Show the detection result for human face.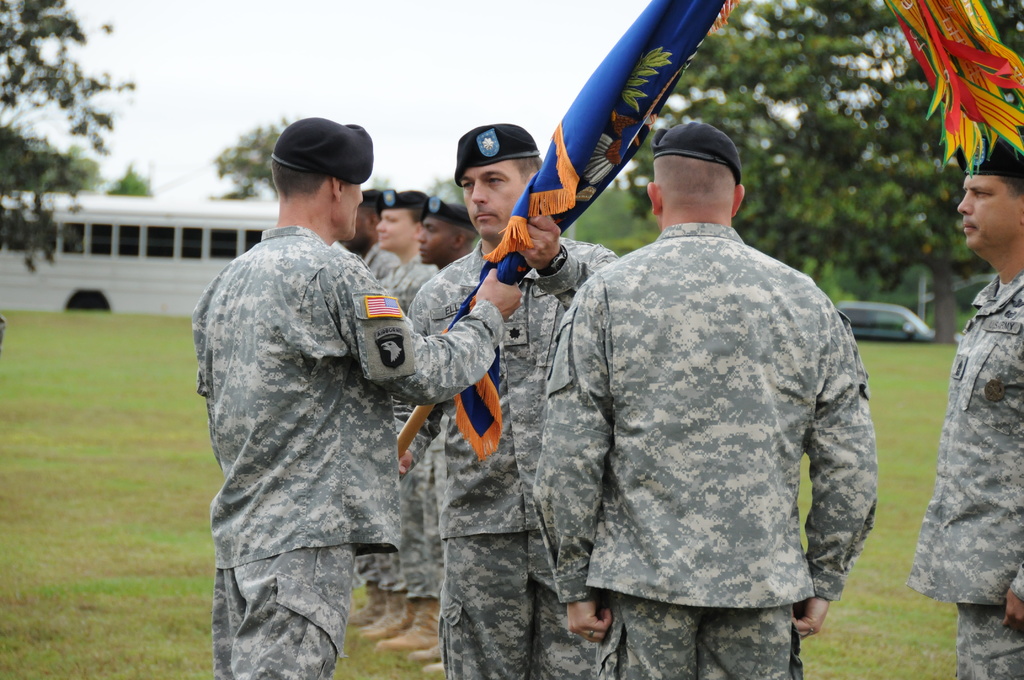
412/223/456/266.
